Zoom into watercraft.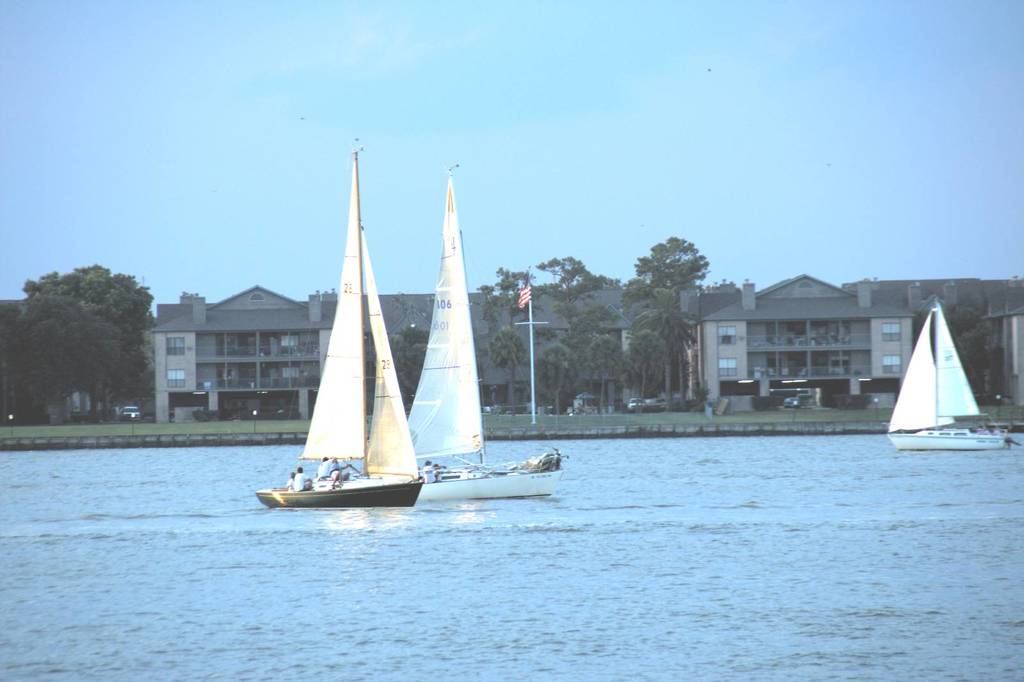
Zoom target: (253, 152, 423, 505).
